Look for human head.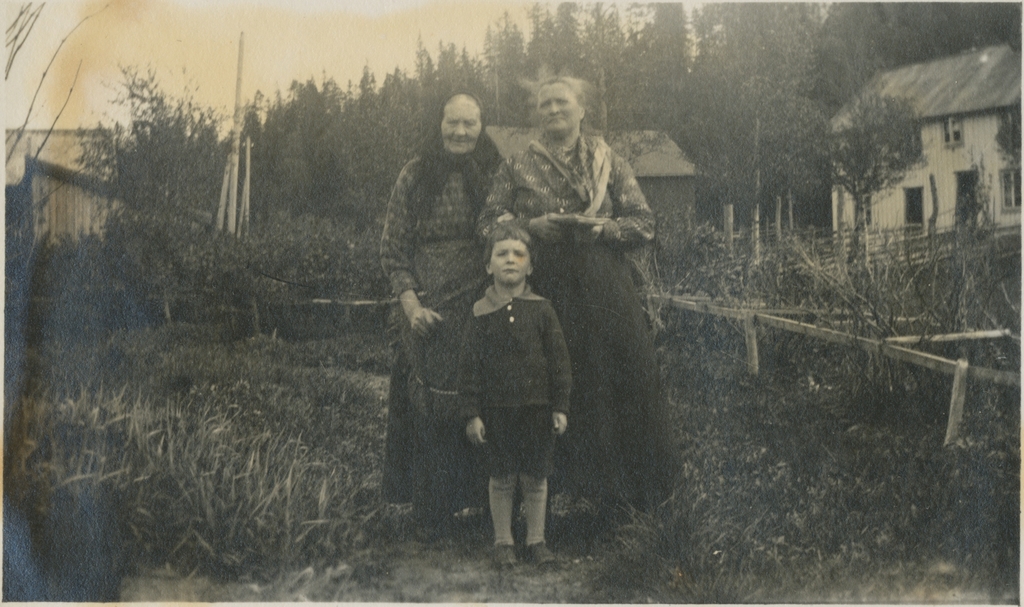
Found: bbox=[481, 226, 541, 294].
